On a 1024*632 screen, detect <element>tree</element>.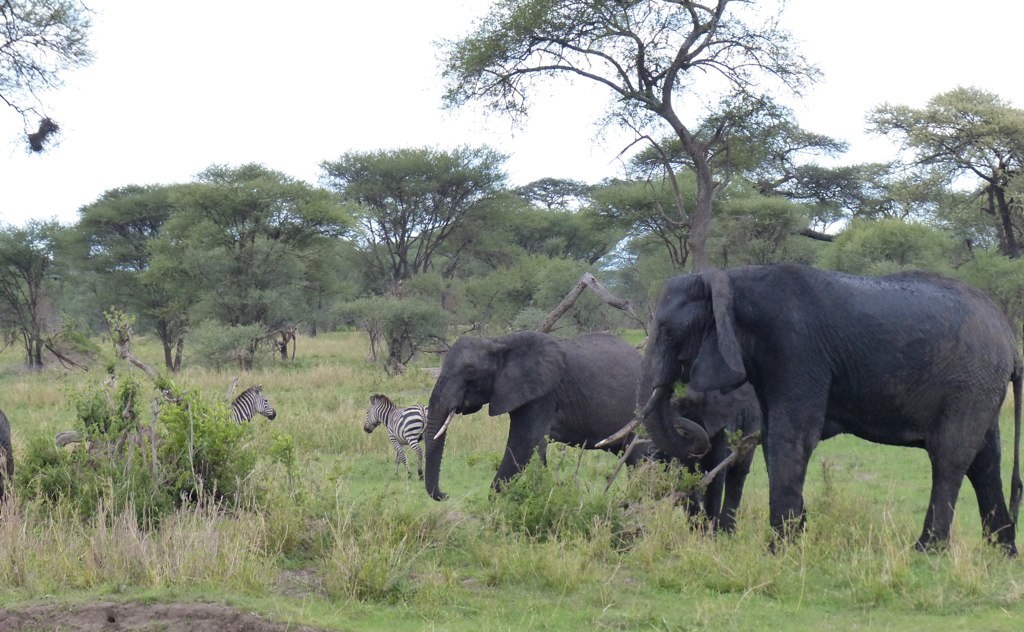
<bbox>190, 156, 331, 321</bbox>.
